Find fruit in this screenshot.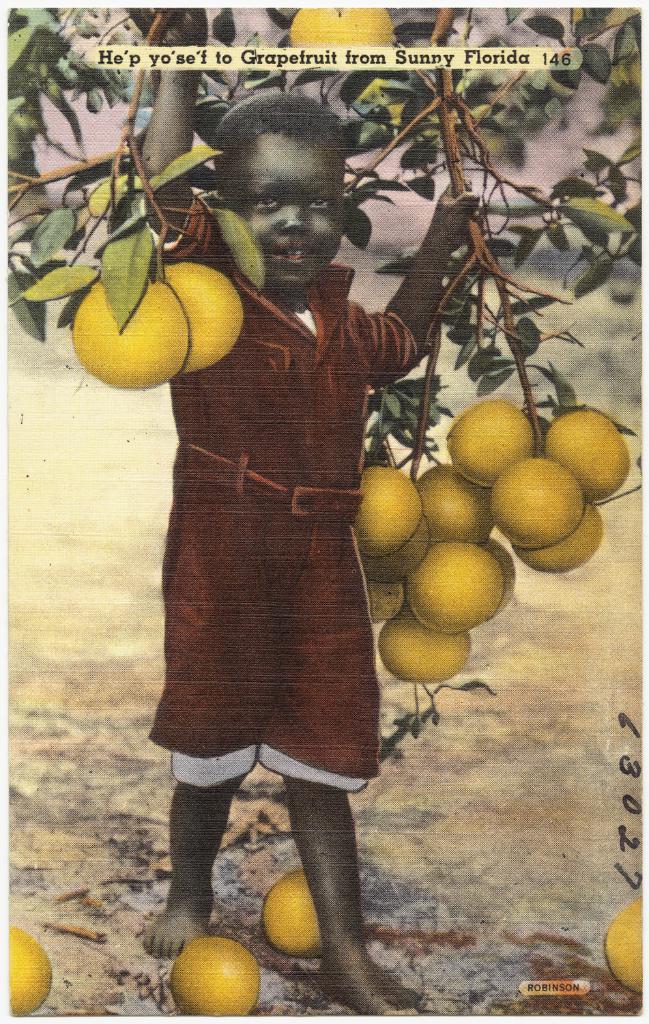
The bounding box for fruit is detection(72, 276, 191, 389).
